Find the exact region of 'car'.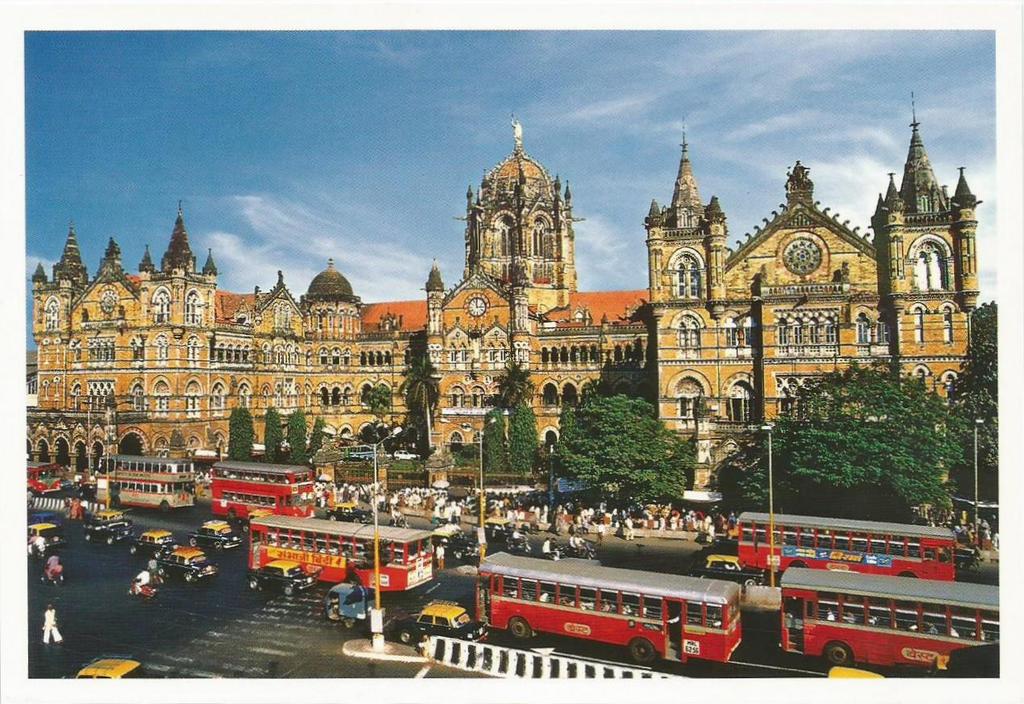
Exact region: 78 649 148 695.
